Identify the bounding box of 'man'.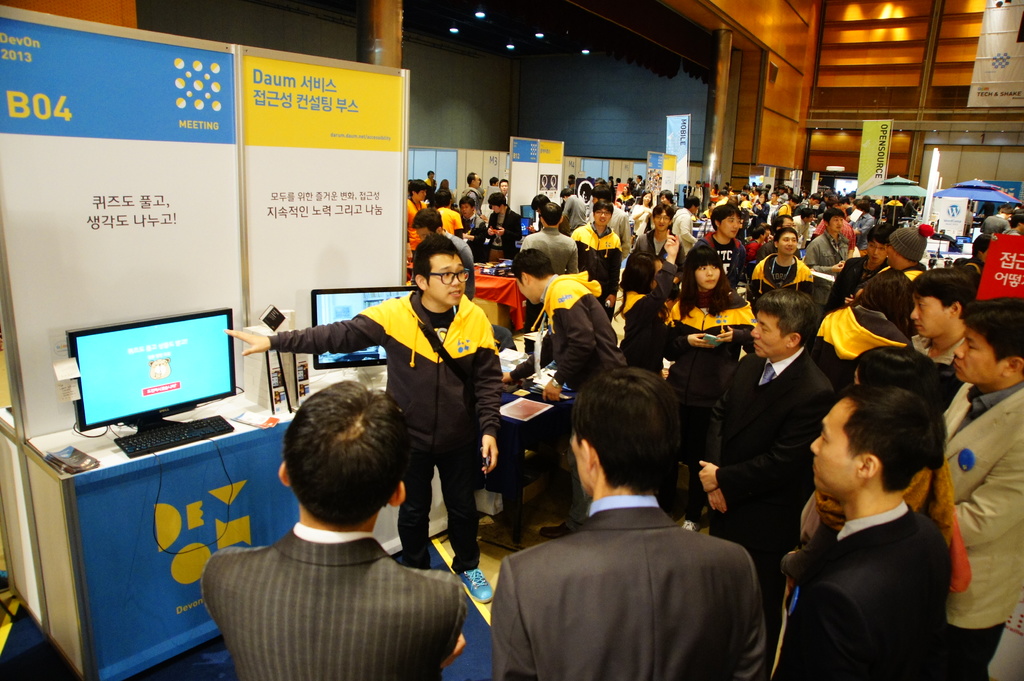
l=689, t=203, r=751, b=291.
